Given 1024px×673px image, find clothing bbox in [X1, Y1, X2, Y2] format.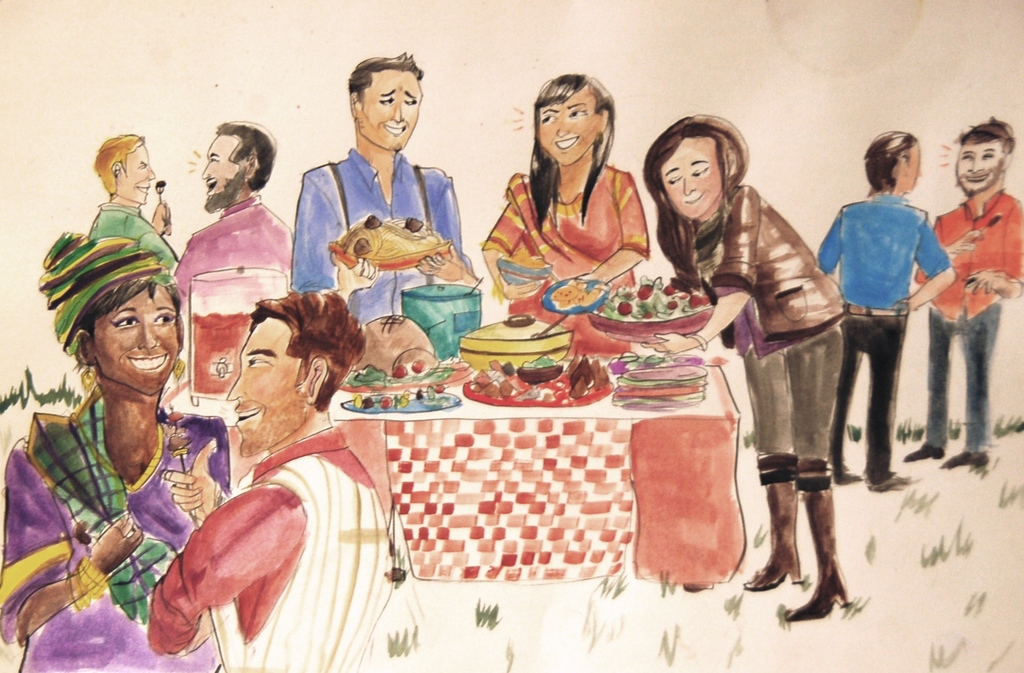
[816, 192, 948, 479].
